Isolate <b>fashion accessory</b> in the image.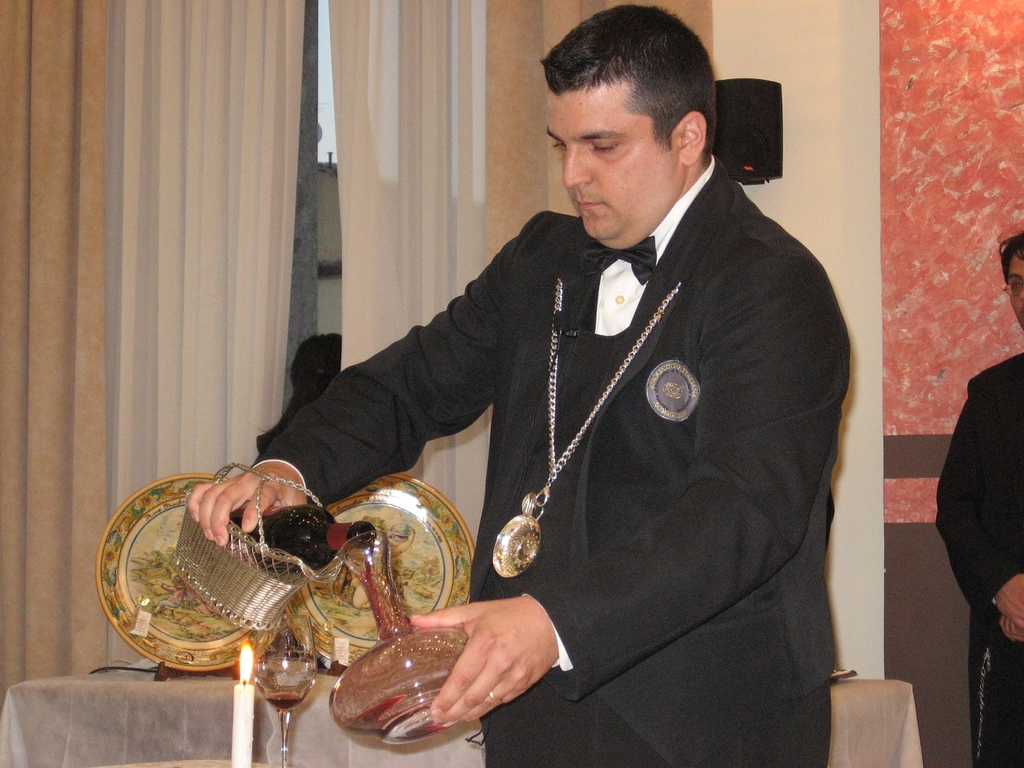
Isolated region: [487, 687, 504, 705].
